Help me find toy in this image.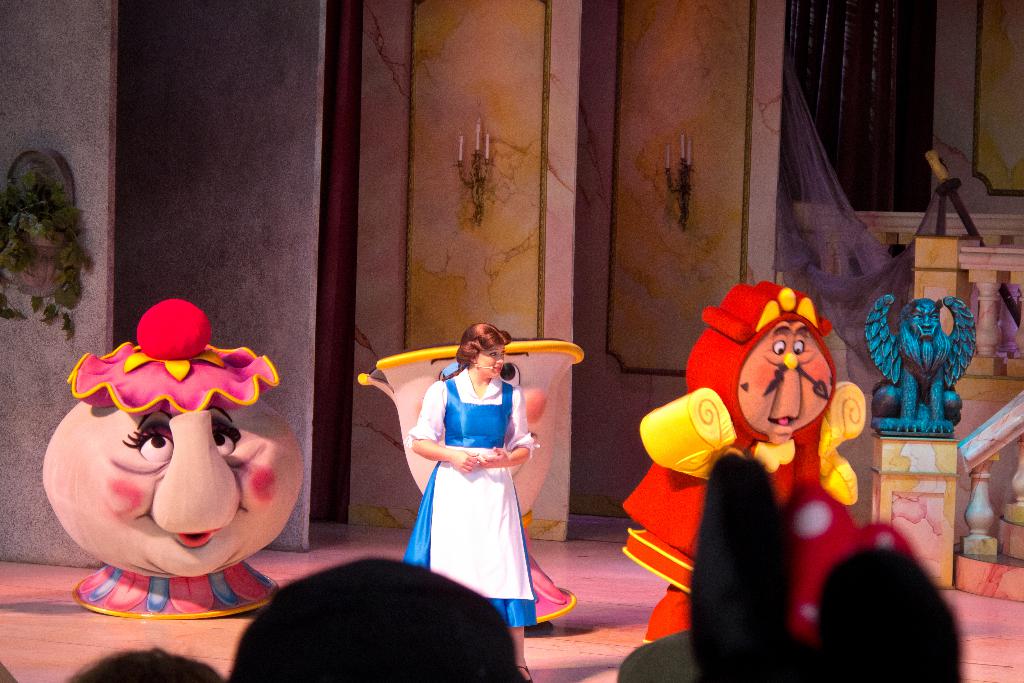
Found it: pyautogui.locateOnScreen(35, 277, 300, 608).
